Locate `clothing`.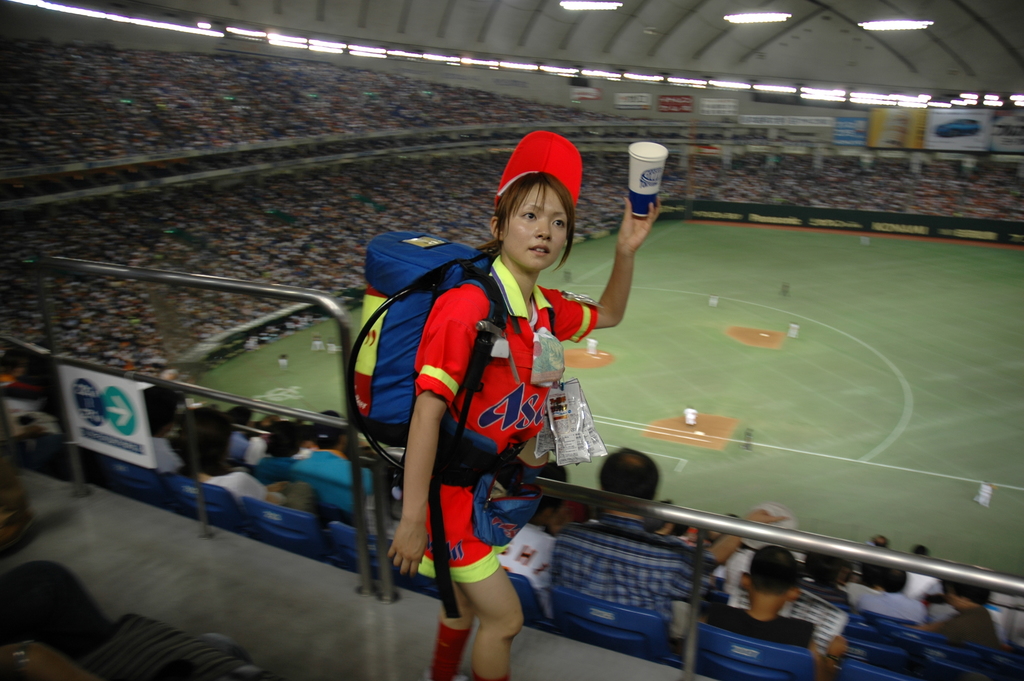
Bounding box: left=717, top=549, right=753, bottom=599.
